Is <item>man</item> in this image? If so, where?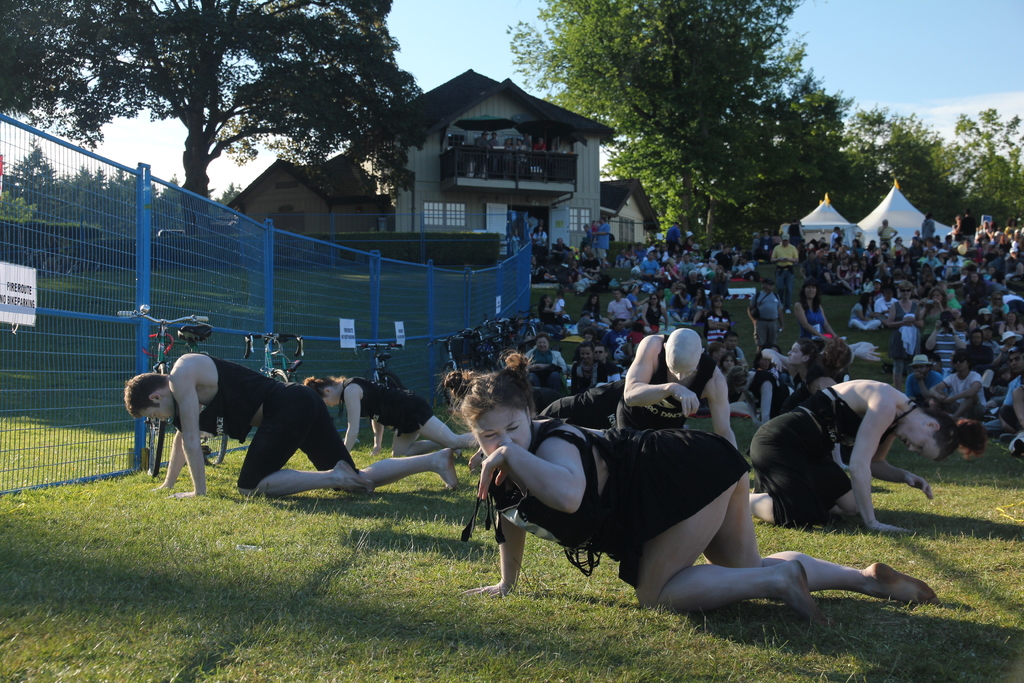
Yes, at <bbox>772, 234, 799, 300</bbox>.
